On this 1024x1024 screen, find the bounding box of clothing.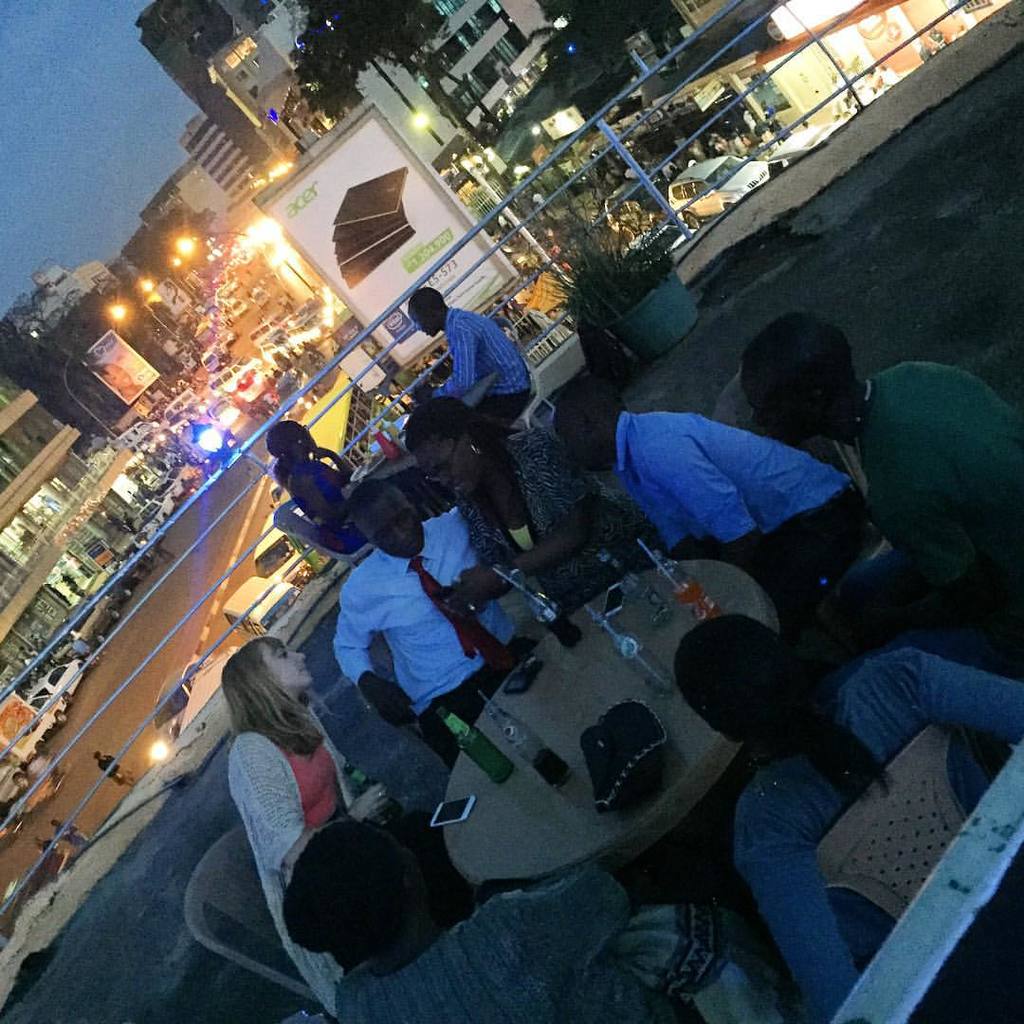
Bounding box: box(881, 68, 895, 89).
